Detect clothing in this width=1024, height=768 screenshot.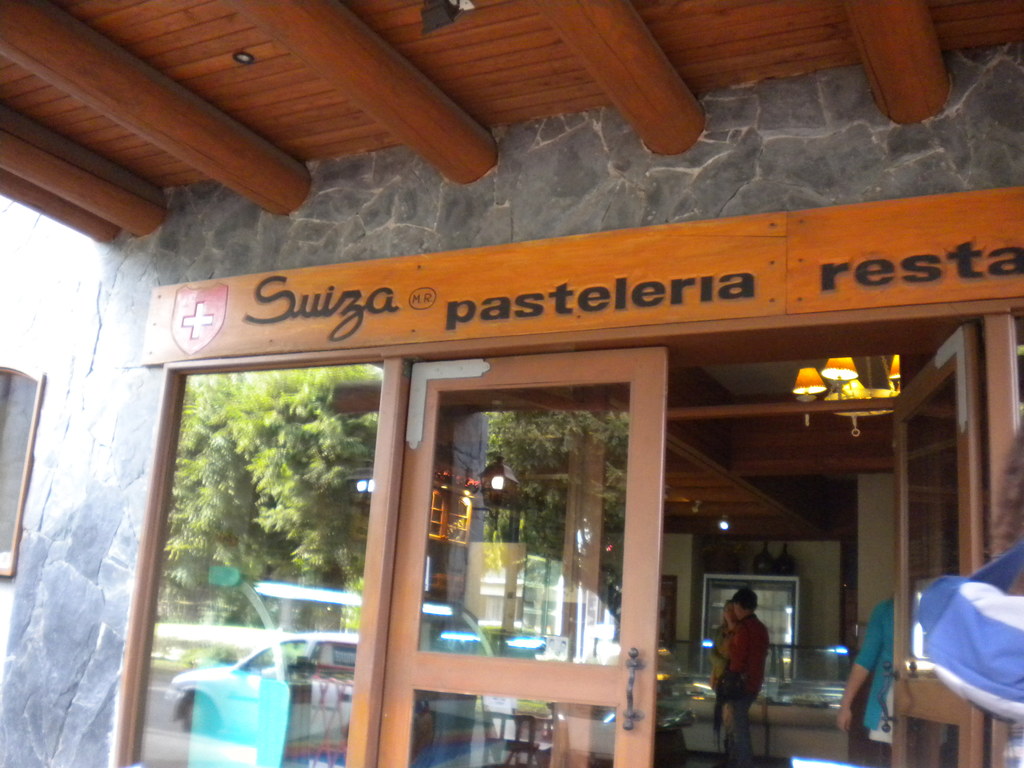
Detection: (left=898, top=565, right=1023, bottom=704).
